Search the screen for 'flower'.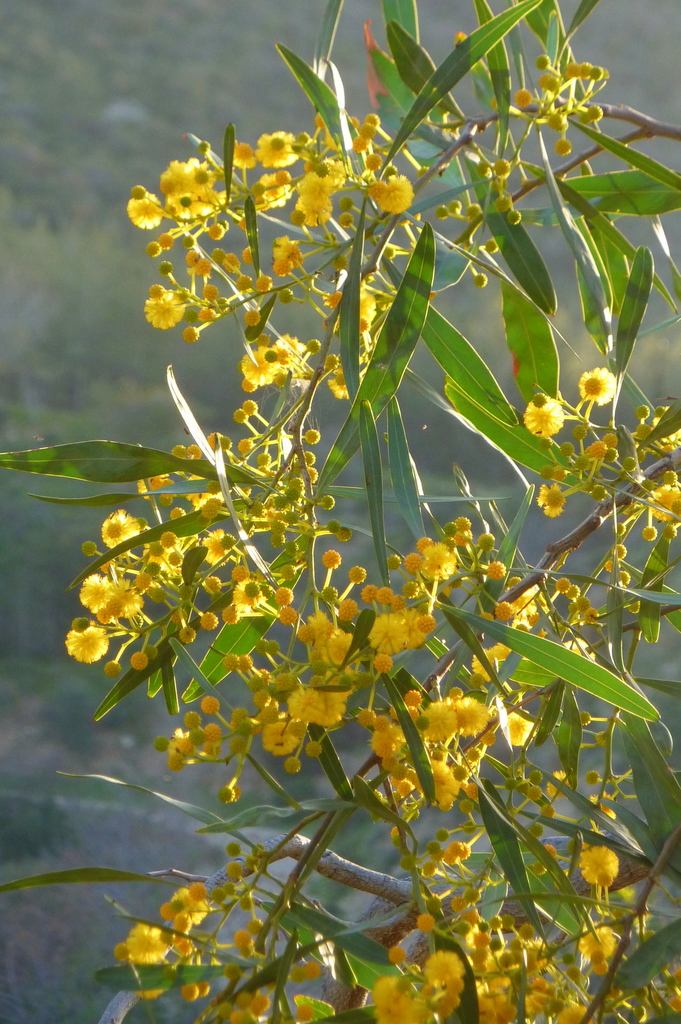
Found at l=123, t=191, r=160, b=231.
